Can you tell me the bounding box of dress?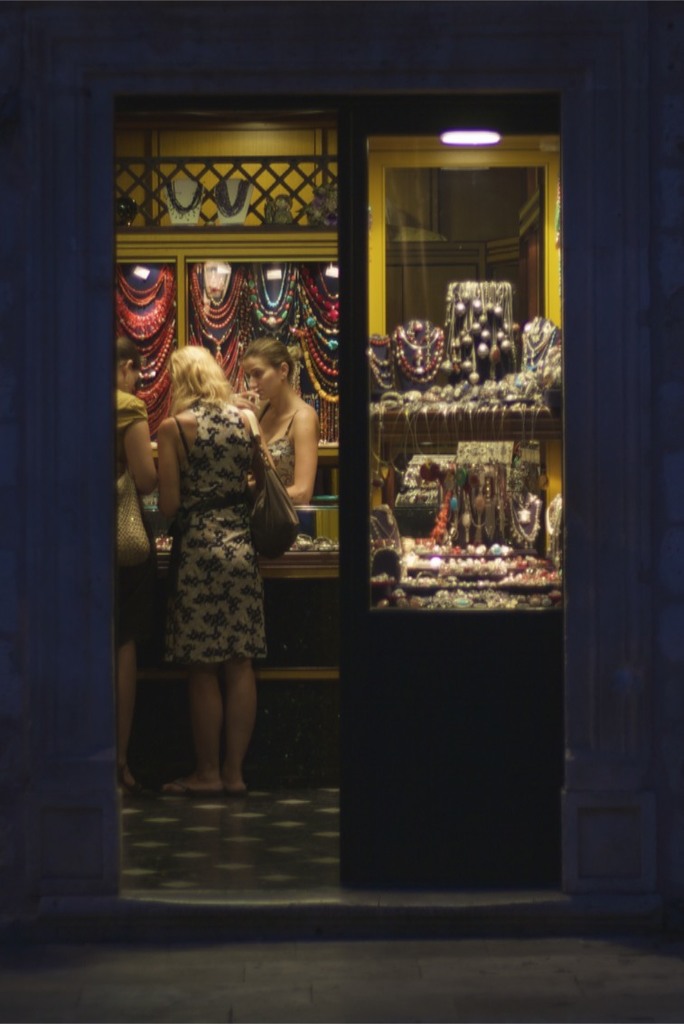
[145, 384, 286, 677].
